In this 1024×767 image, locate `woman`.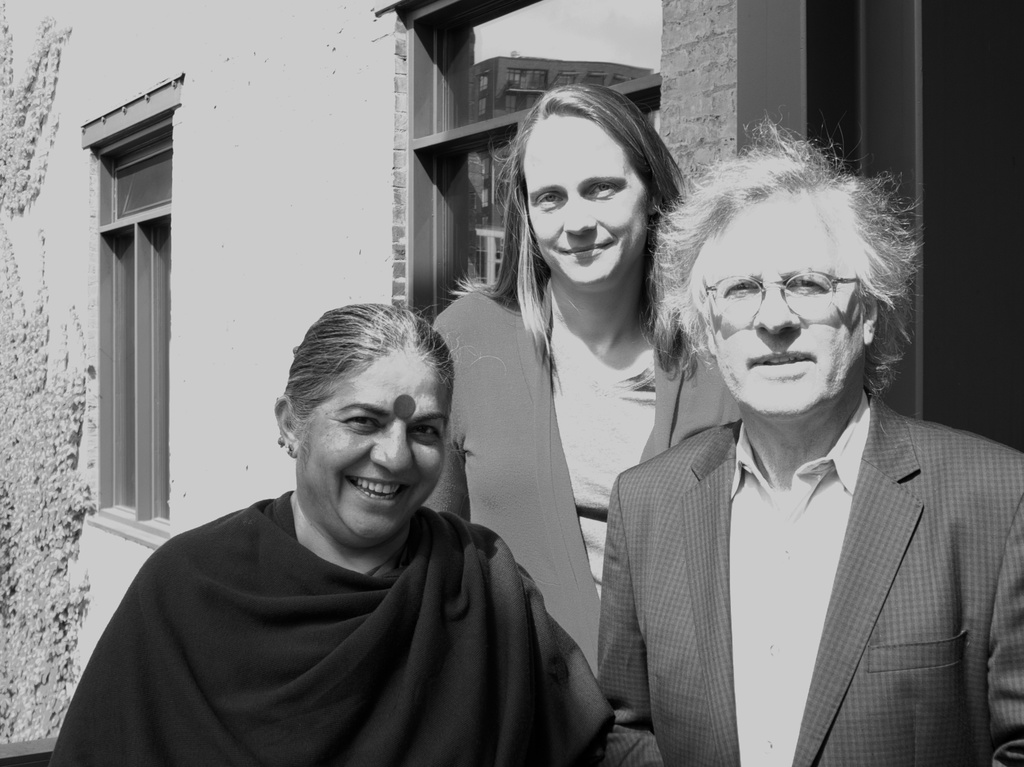
Bounding box: 420,82,738,679.
